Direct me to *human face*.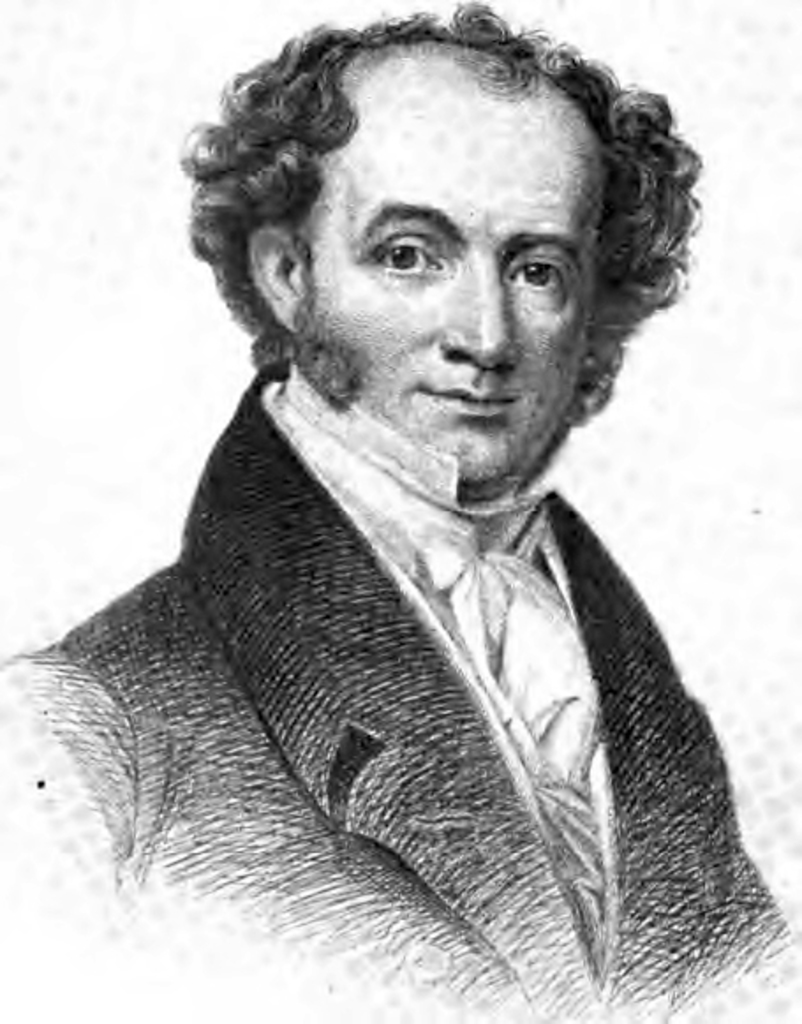
Direction: 303 93 608 479.
